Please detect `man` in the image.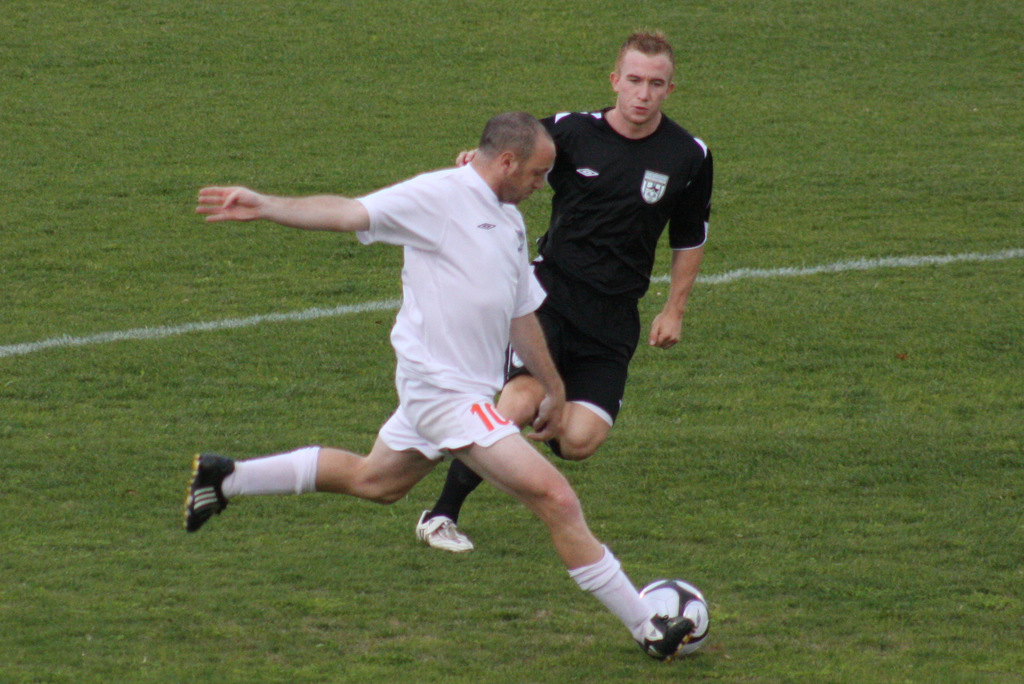
412 29 719 553.
